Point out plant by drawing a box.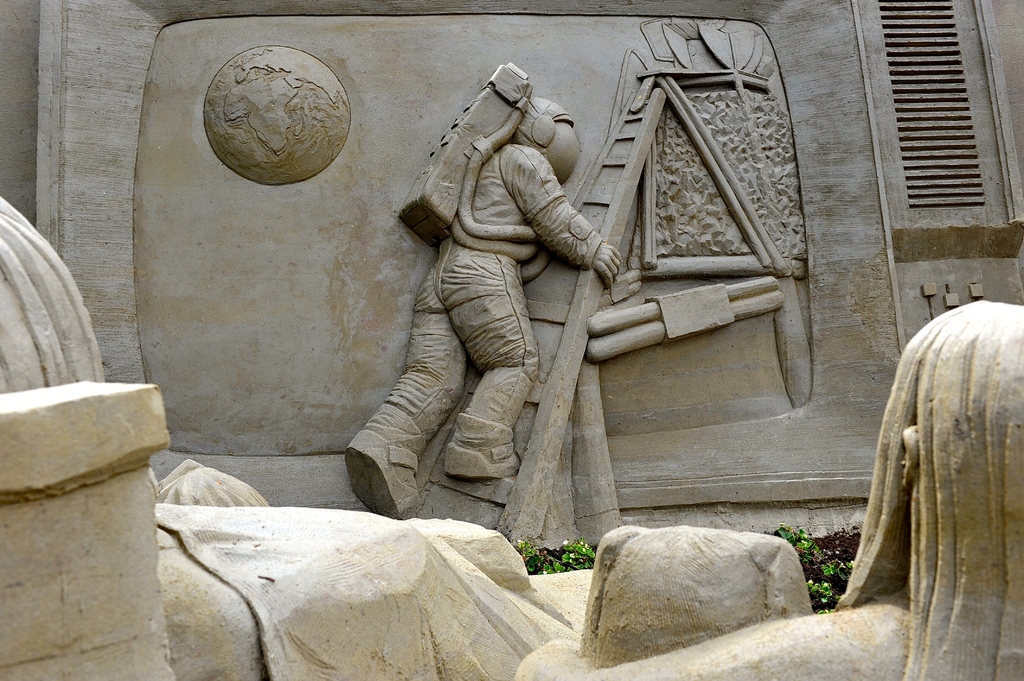
bbox=[513, 532, 595, 579].
